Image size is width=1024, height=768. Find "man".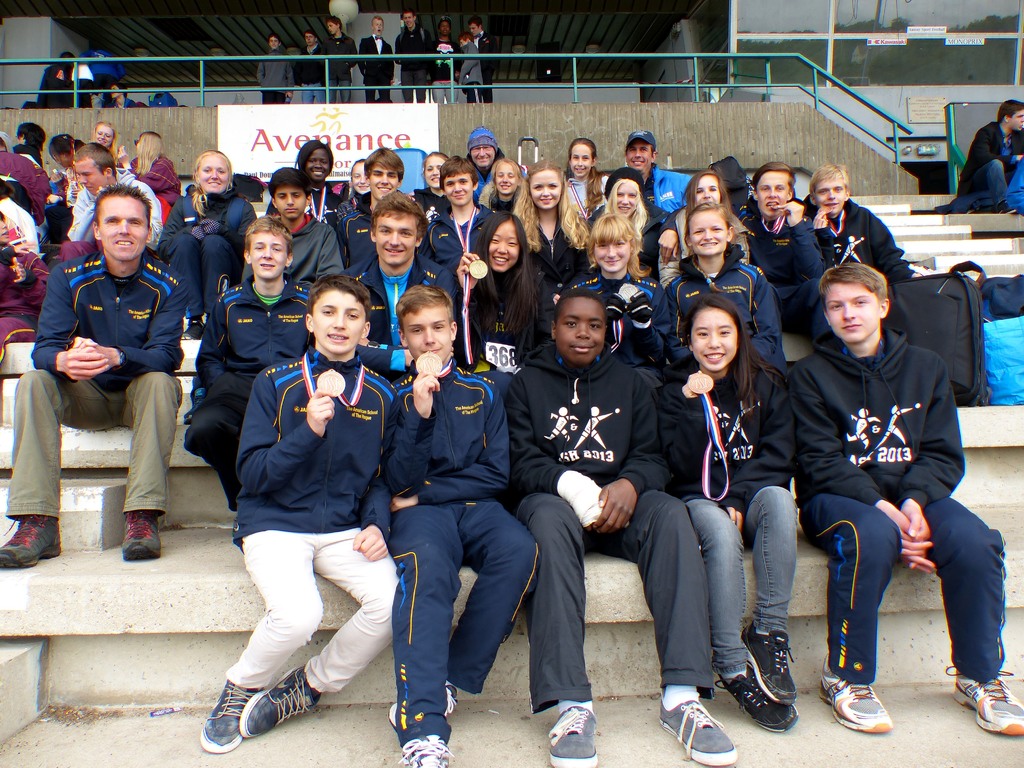
[x1=1, y1=175, x2=155, y2=545].
